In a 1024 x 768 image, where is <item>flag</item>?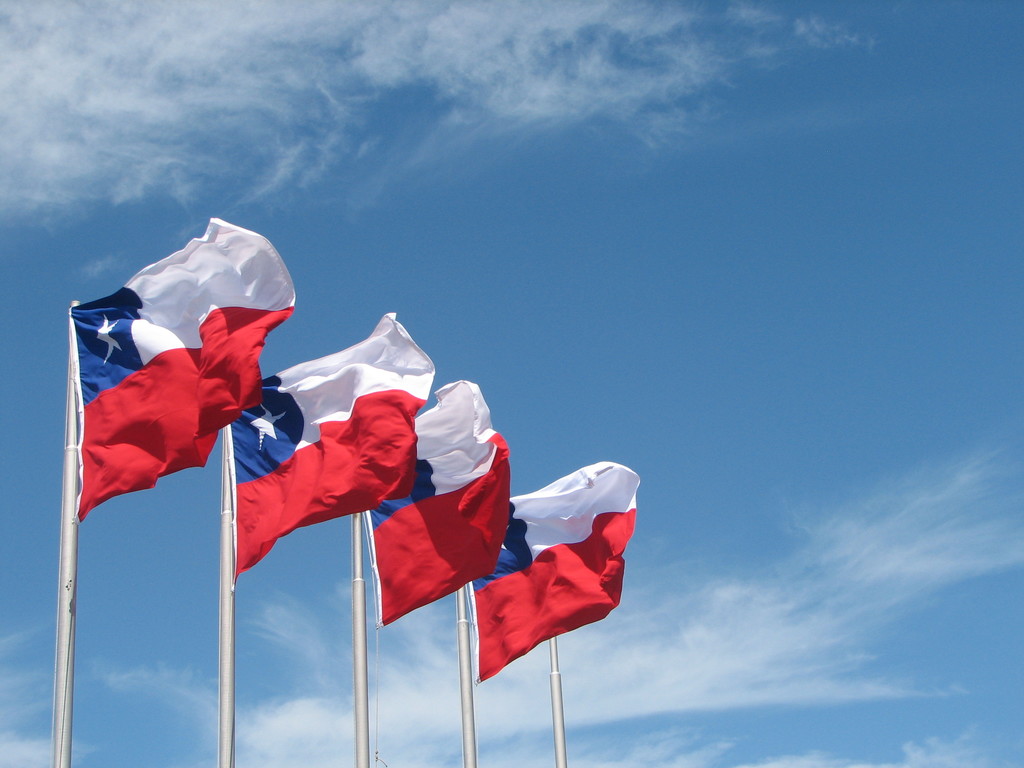
l=361, t=383, r=509, b=631.
